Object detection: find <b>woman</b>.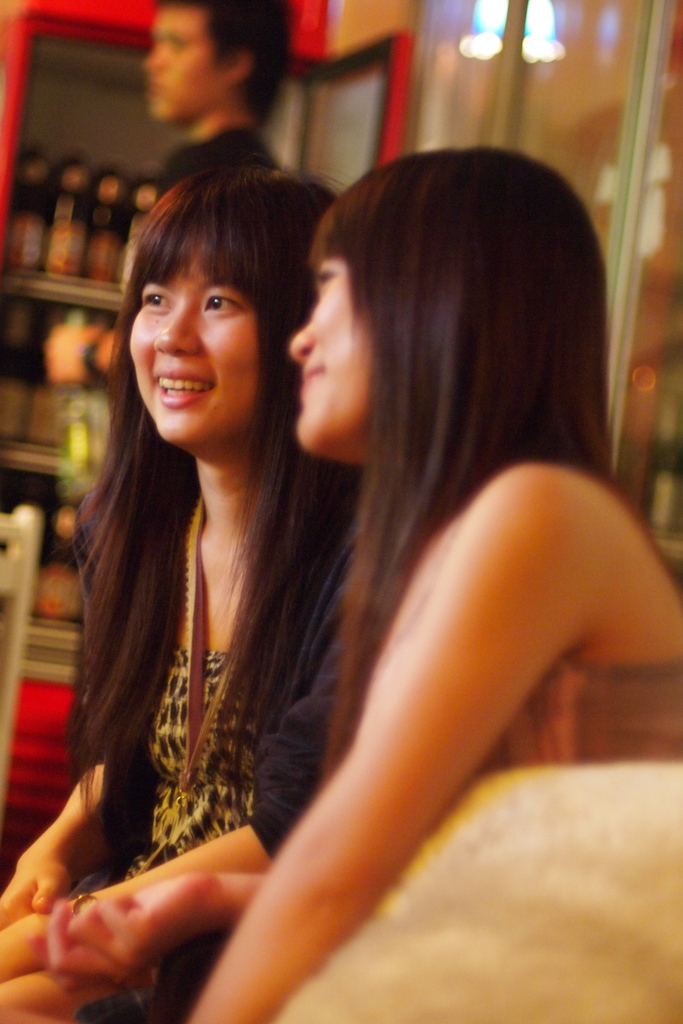
bbox(0, 166, 365, 1023).
